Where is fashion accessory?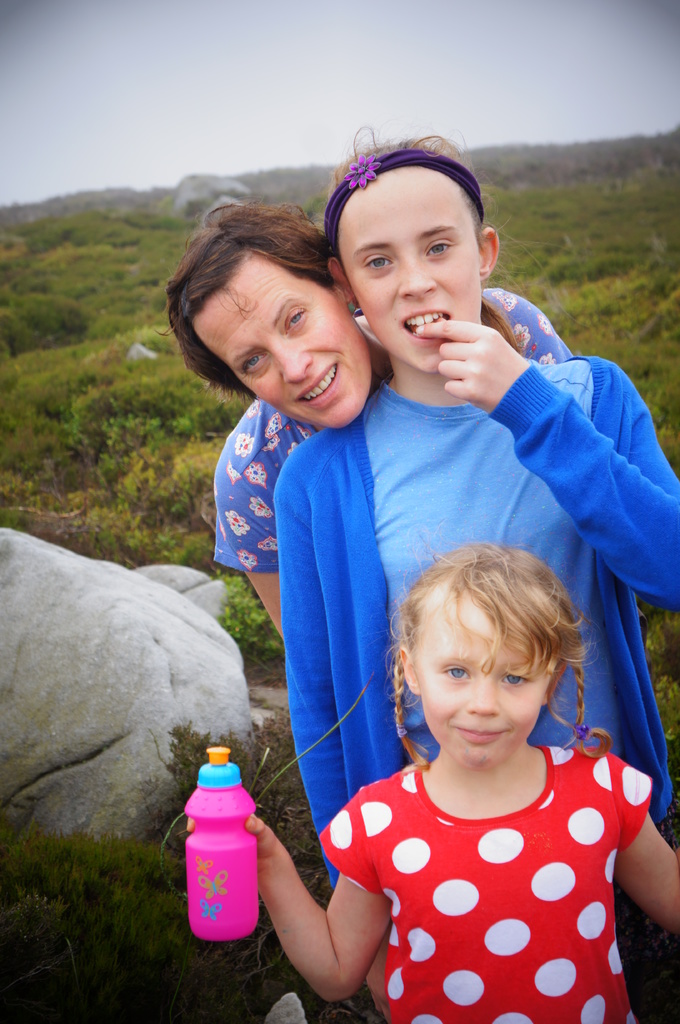
<box>324,145,484,257</box>.
